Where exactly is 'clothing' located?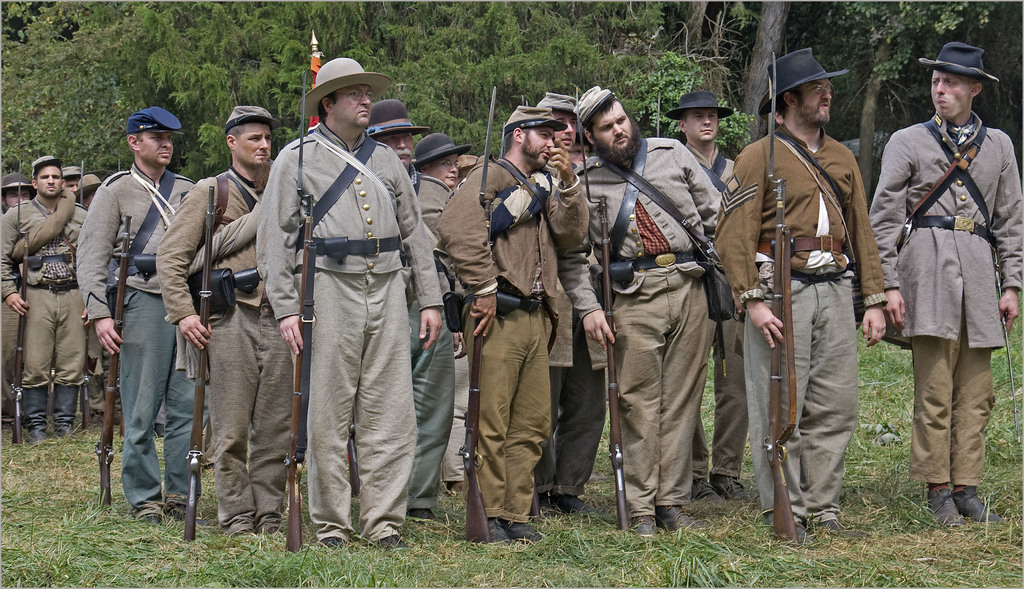
Its bounding box is bbox=(72, 162, 214, 507).
